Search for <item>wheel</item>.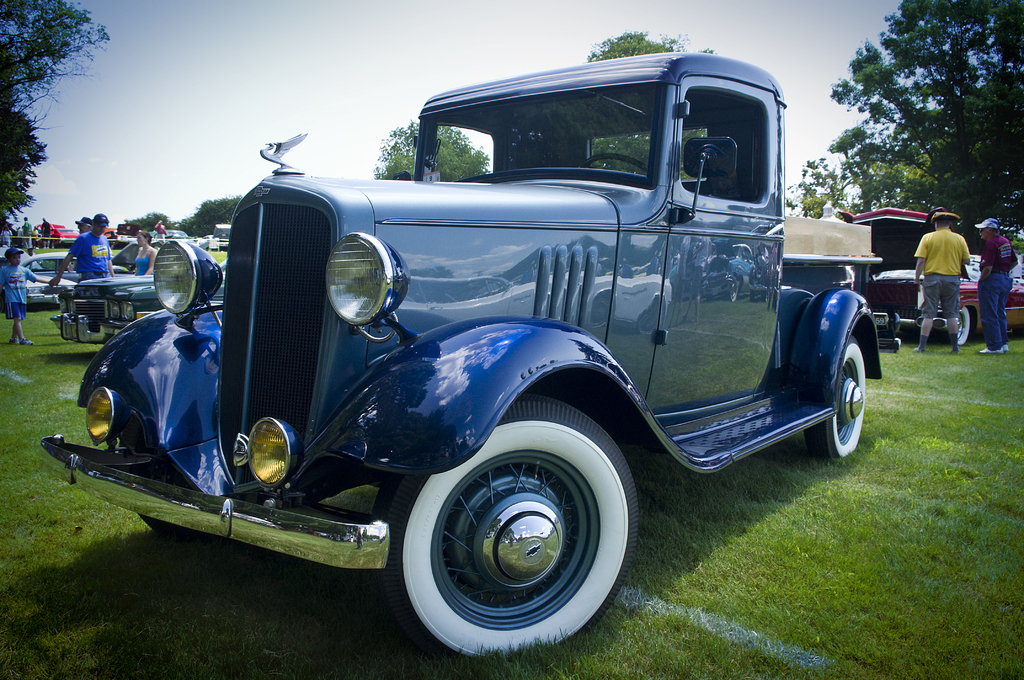
Found at region(952, 300, 978, 348).
